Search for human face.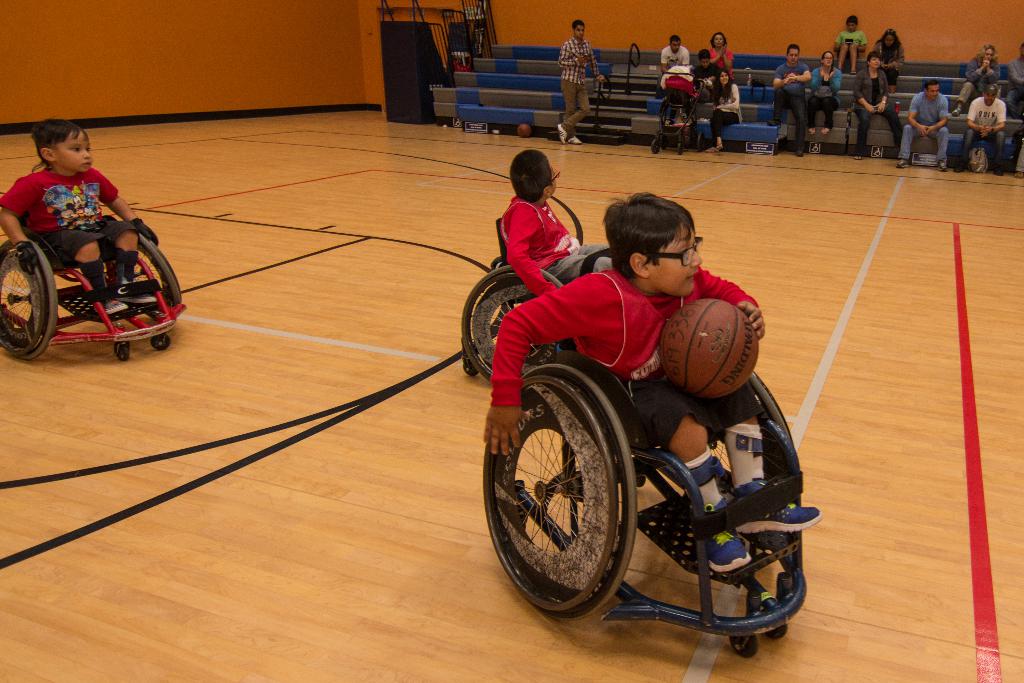
Found at [x1=673, y1=40, x2=681, y2=51].
